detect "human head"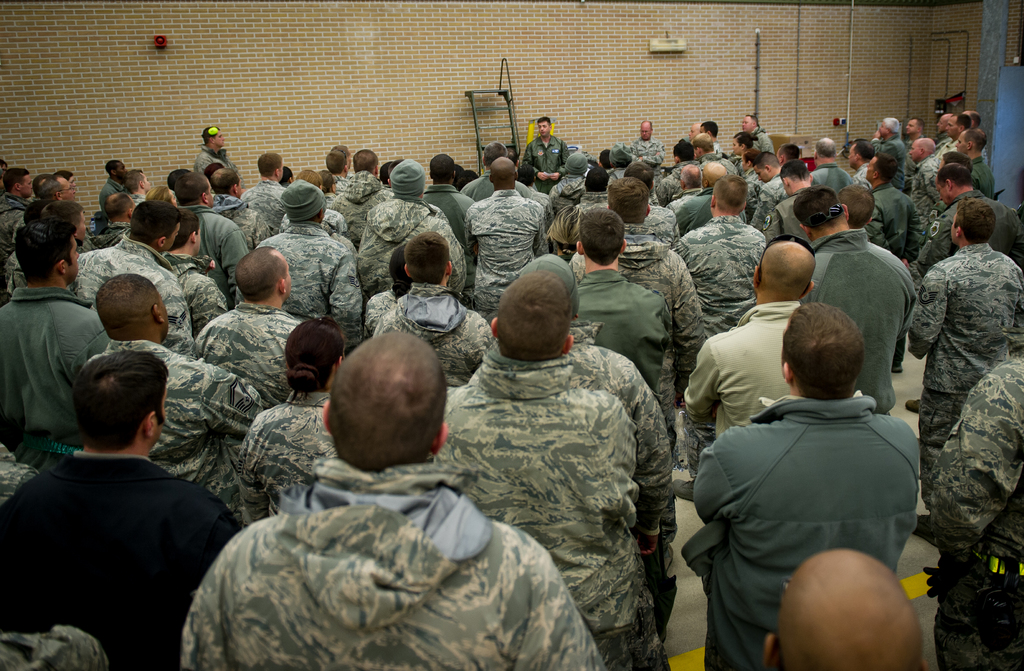
box=[904, 117, 925, 139]
